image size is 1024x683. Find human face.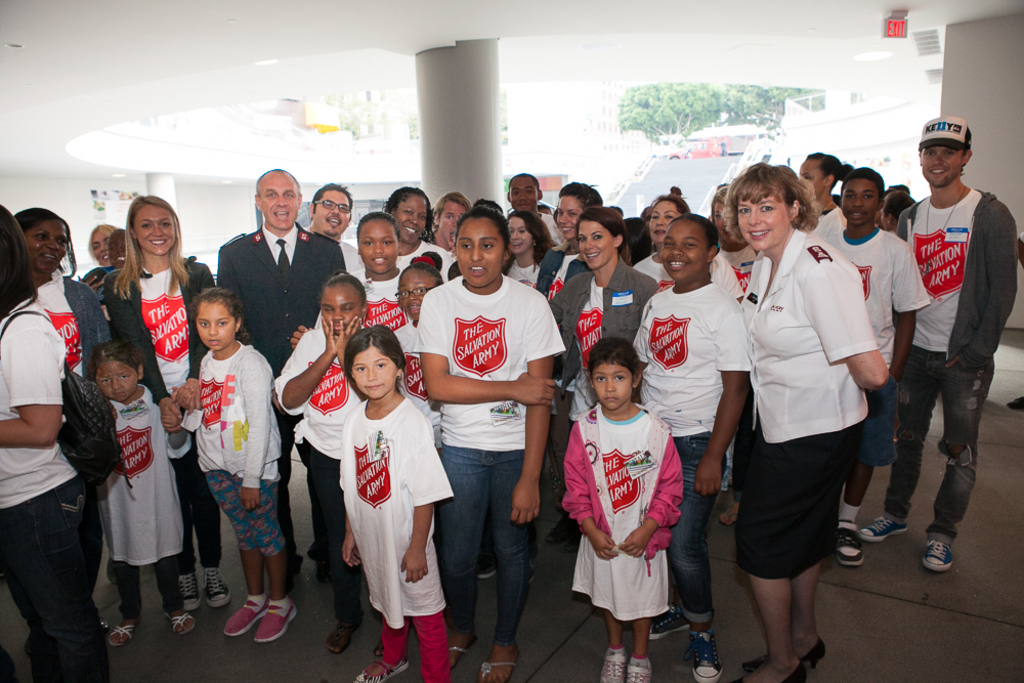
BBox(511, 174, 542, 206).
